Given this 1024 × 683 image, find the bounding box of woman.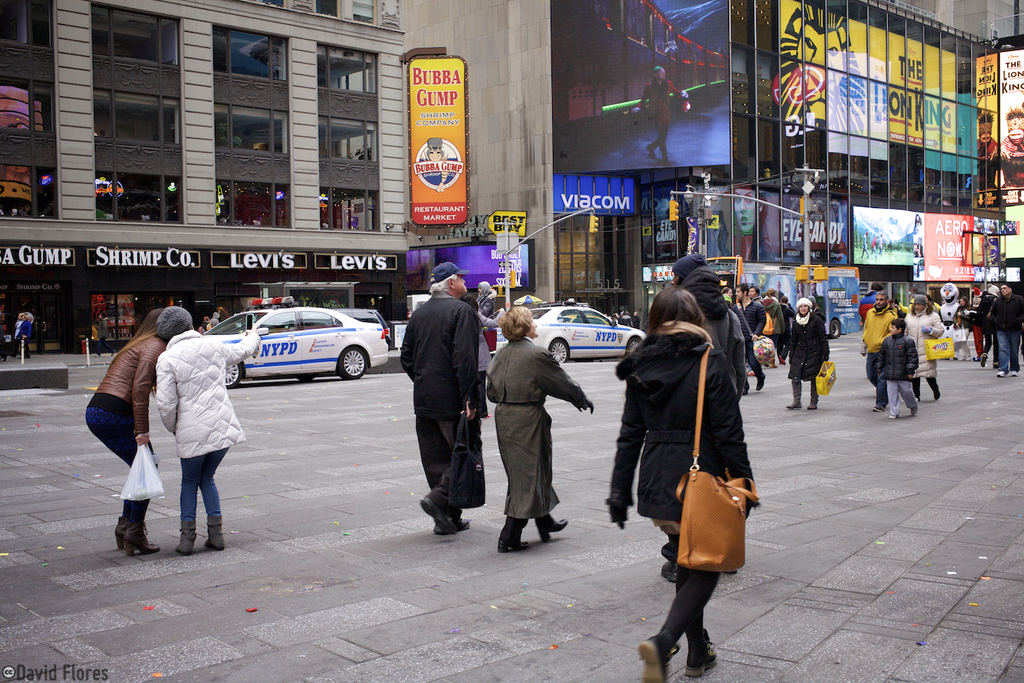
x1=630, y1=275, x2=764, y2=682.
